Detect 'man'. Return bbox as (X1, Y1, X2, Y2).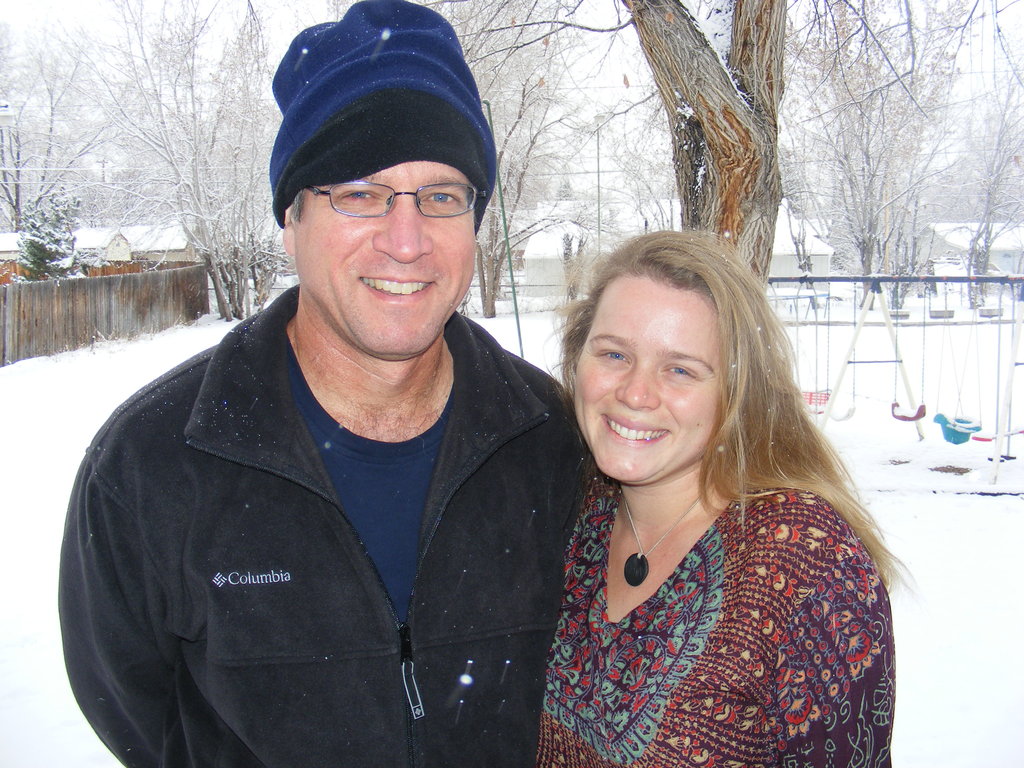
(81, 5, 623, 767).
